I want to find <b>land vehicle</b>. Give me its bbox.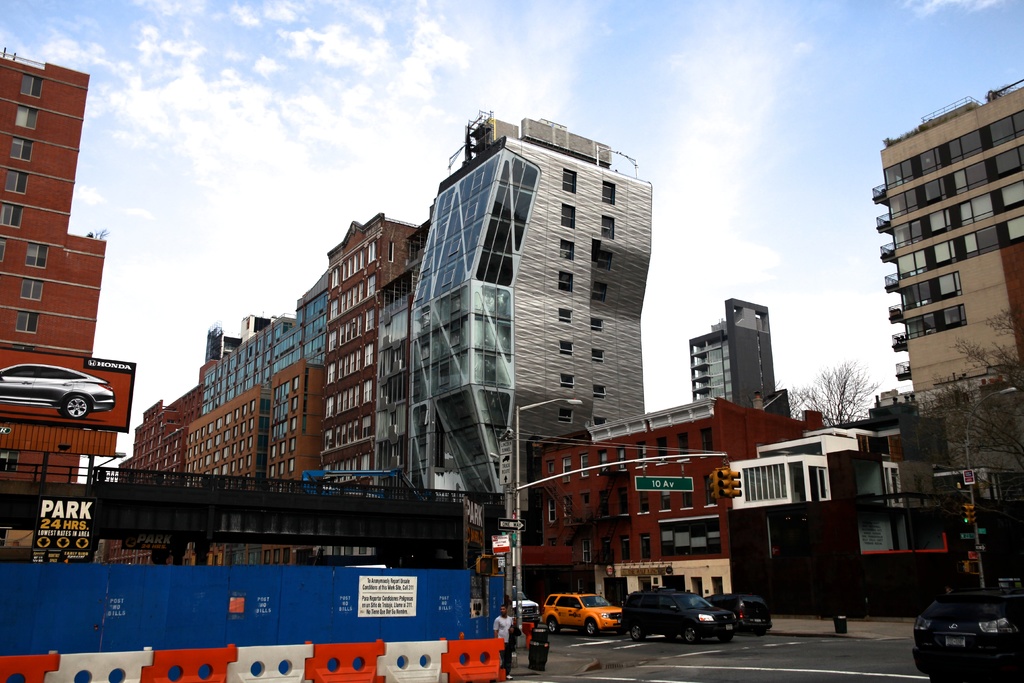
915,586,1023,682.
